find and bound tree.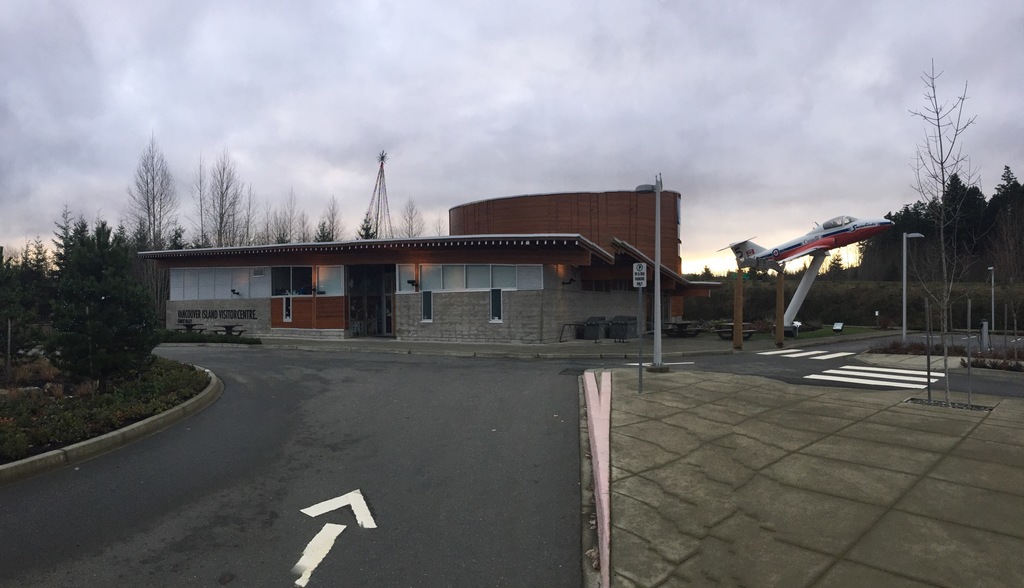
Bound: rect(356, 152, 440, 237).
